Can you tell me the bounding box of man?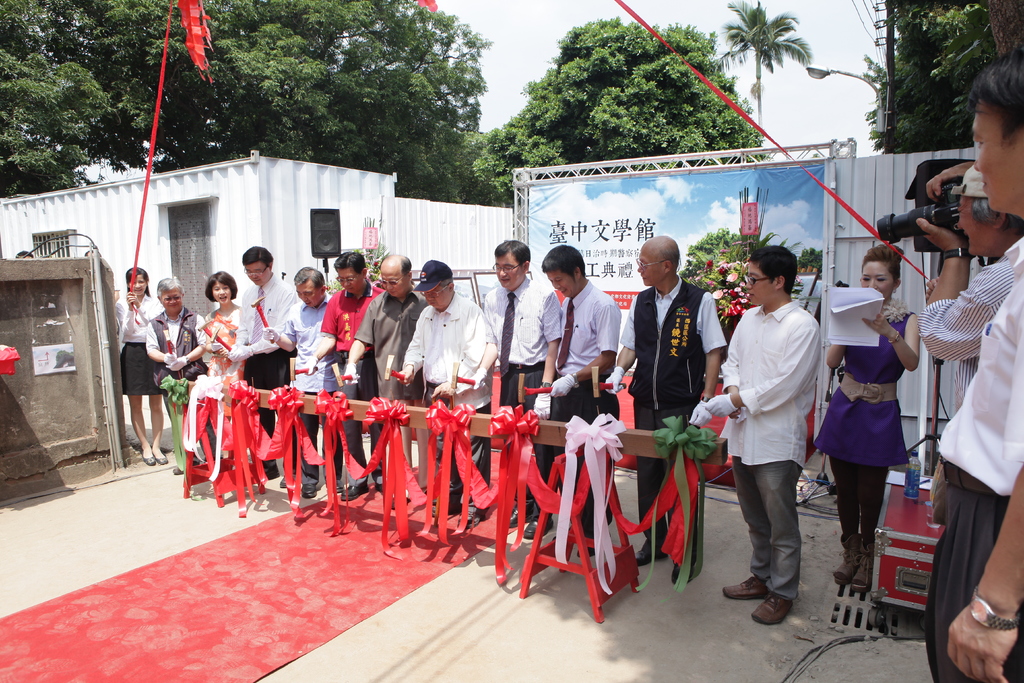
BBox(396, 259, 499, 511).
